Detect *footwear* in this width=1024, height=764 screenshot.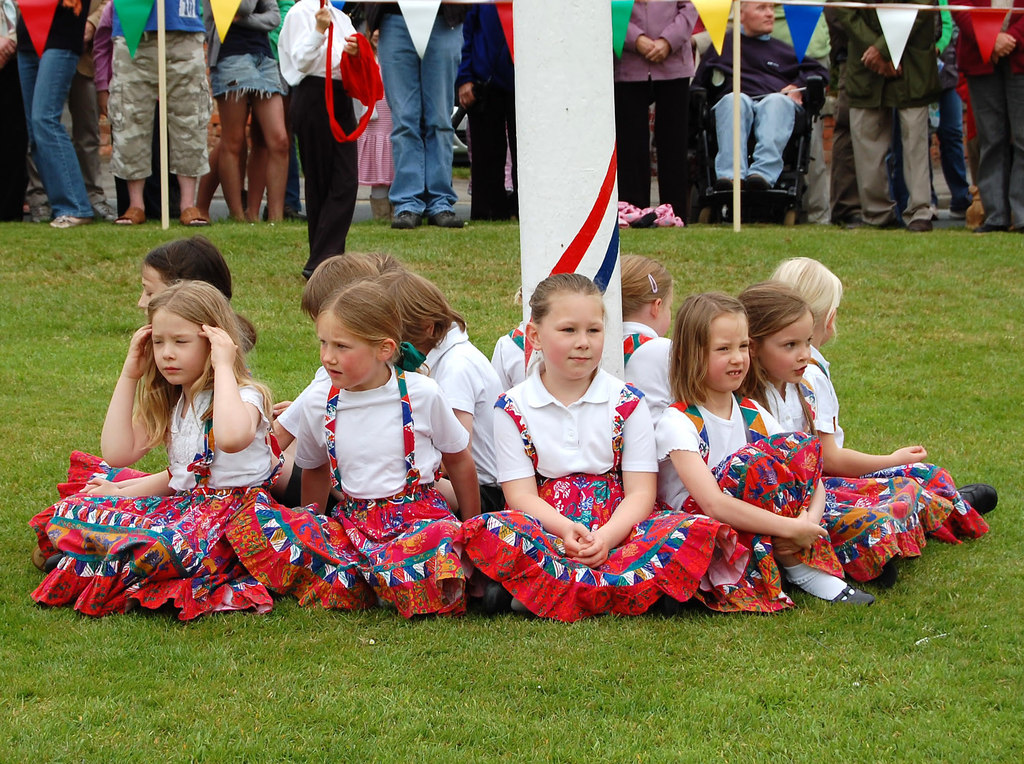
Detection: [389, 207, 428, 233].
